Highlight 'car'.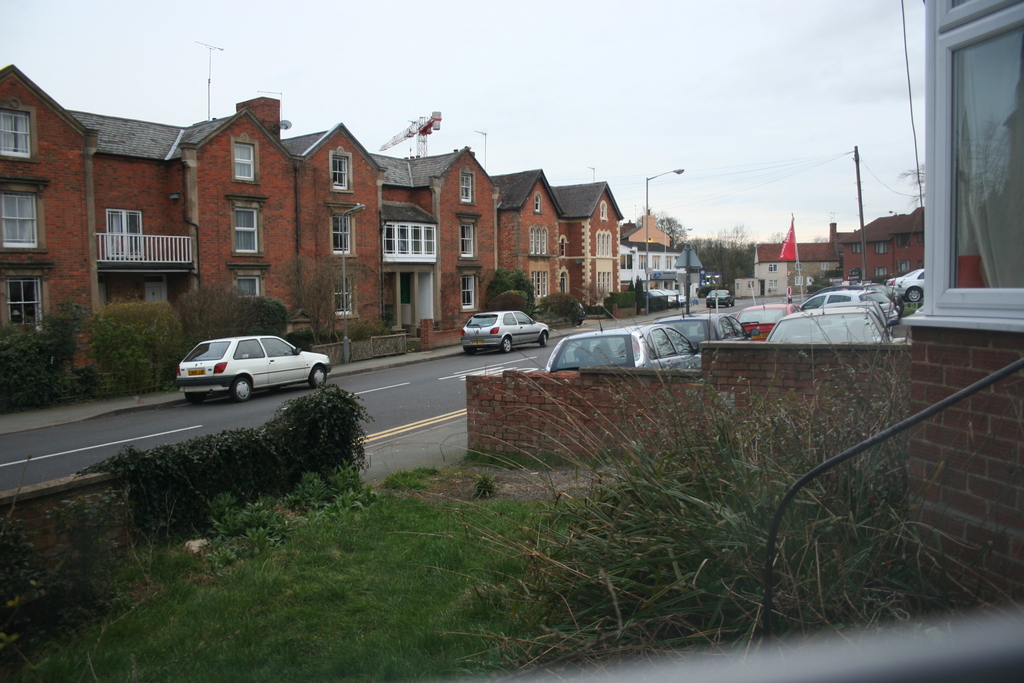
Highlighted region: box=[804, 289, 881, 304].
